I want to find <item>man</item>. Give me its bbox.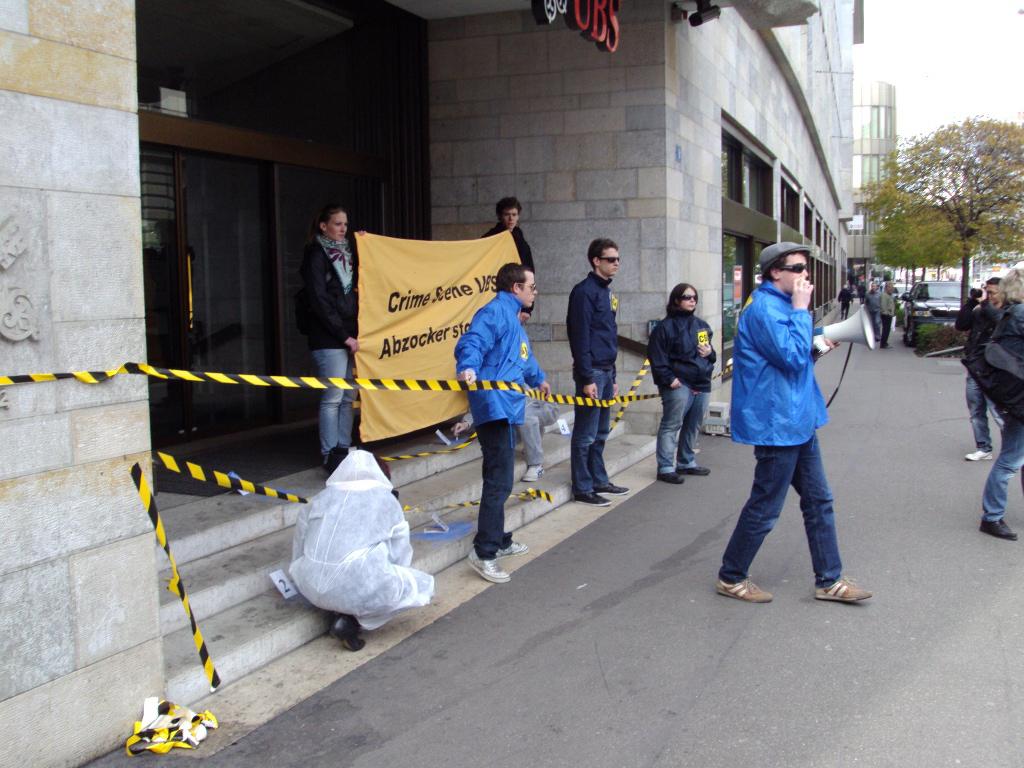
[left=714, top=242, right=874, bottom=604].
